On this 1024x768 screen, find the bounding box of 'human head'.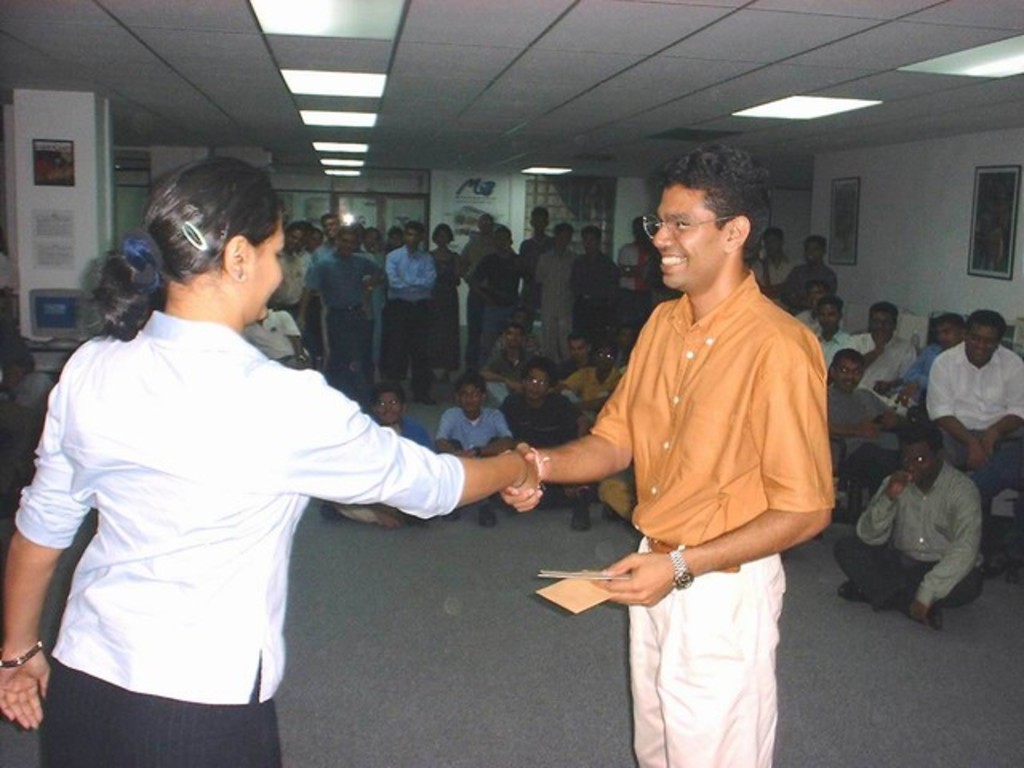
Bounding box: 458/370/499/413.
